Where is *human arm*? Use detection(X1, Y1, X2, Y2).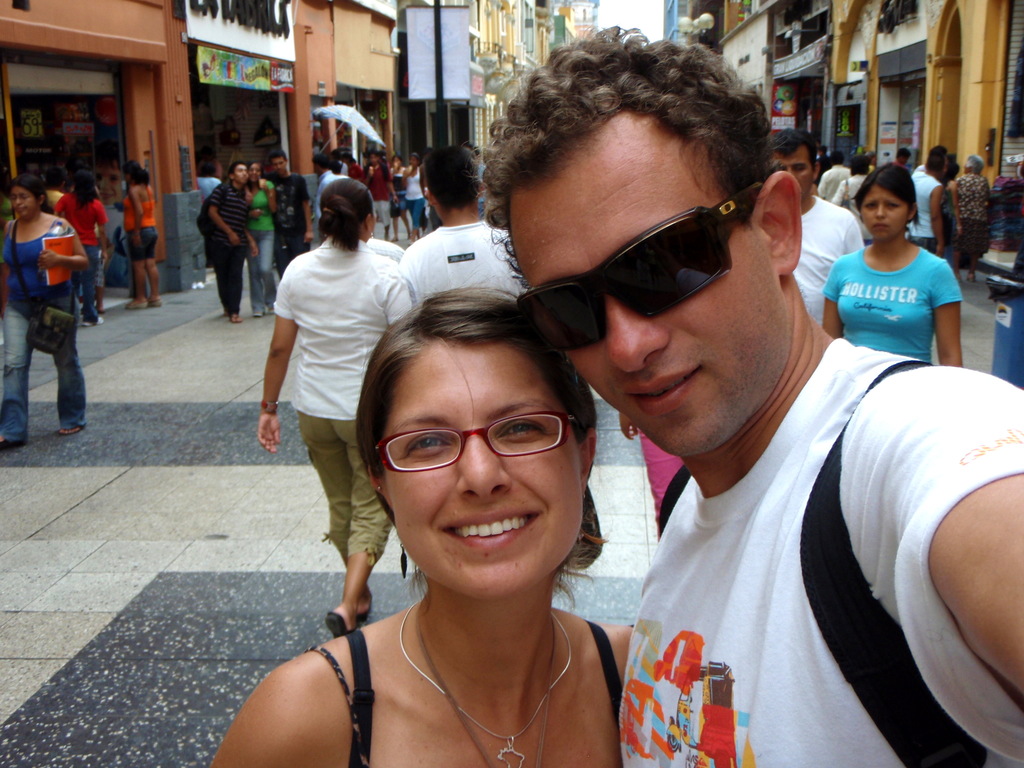
detection(818, 264, 844, 336).
